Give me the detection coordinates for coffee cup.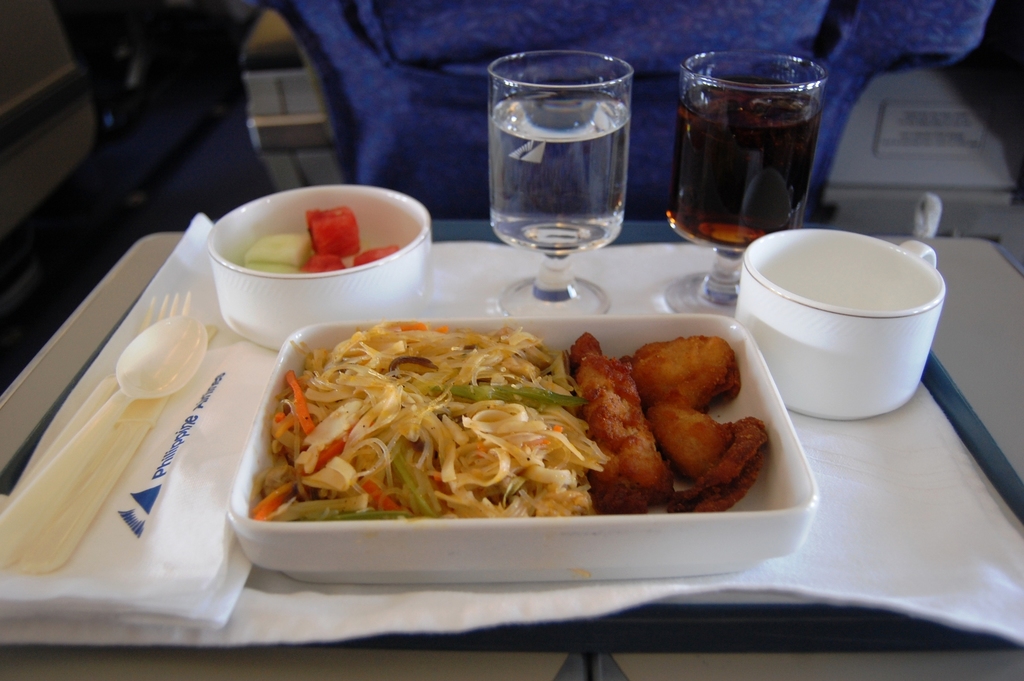
bbox=(732, 227, 945, 423).
